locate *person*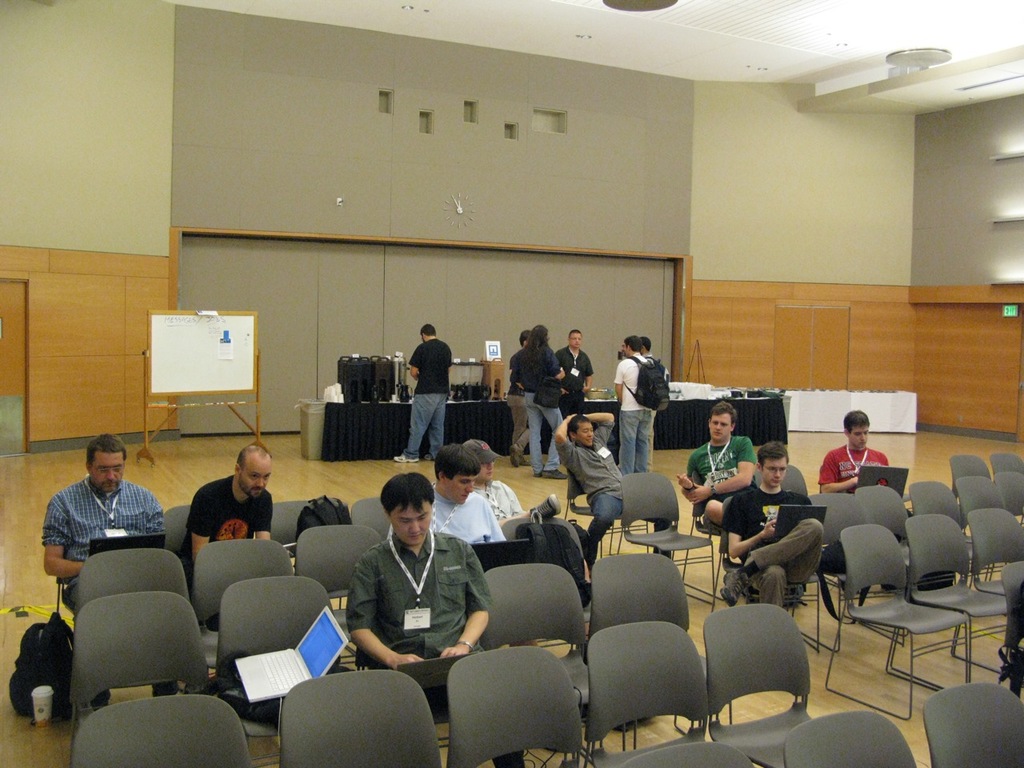
{"left": 817, "top": 410, "right": 894, "bottom": 566}
